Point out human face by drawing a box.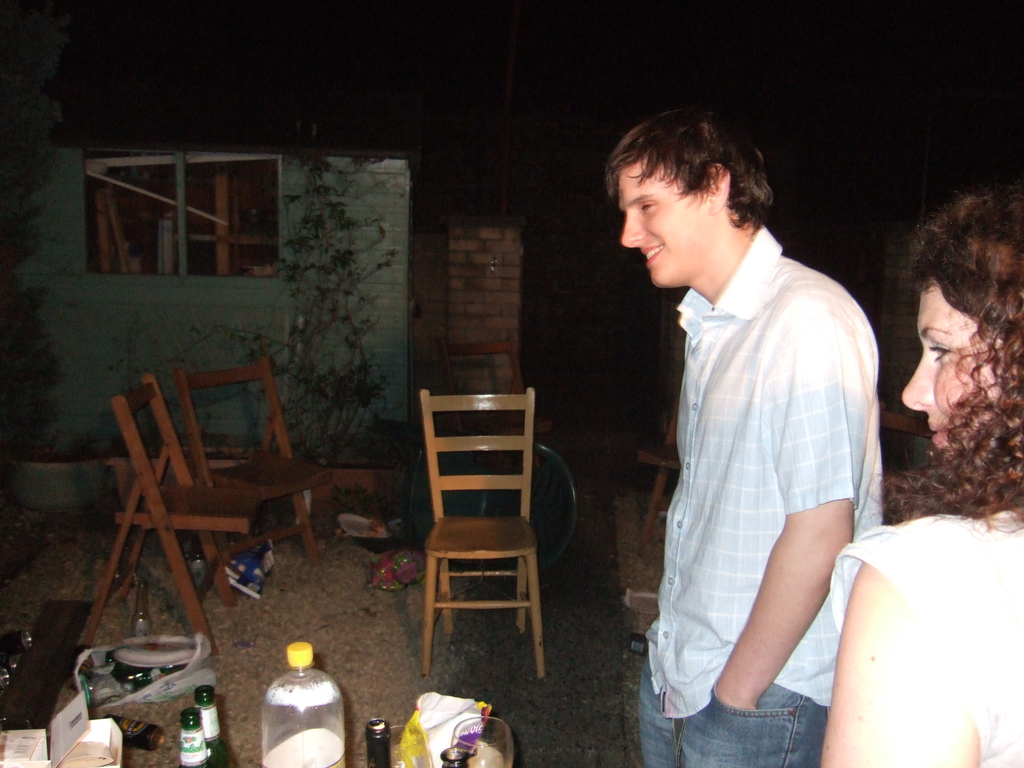
[x1=618, y1=156, x2=707, y2=286].
